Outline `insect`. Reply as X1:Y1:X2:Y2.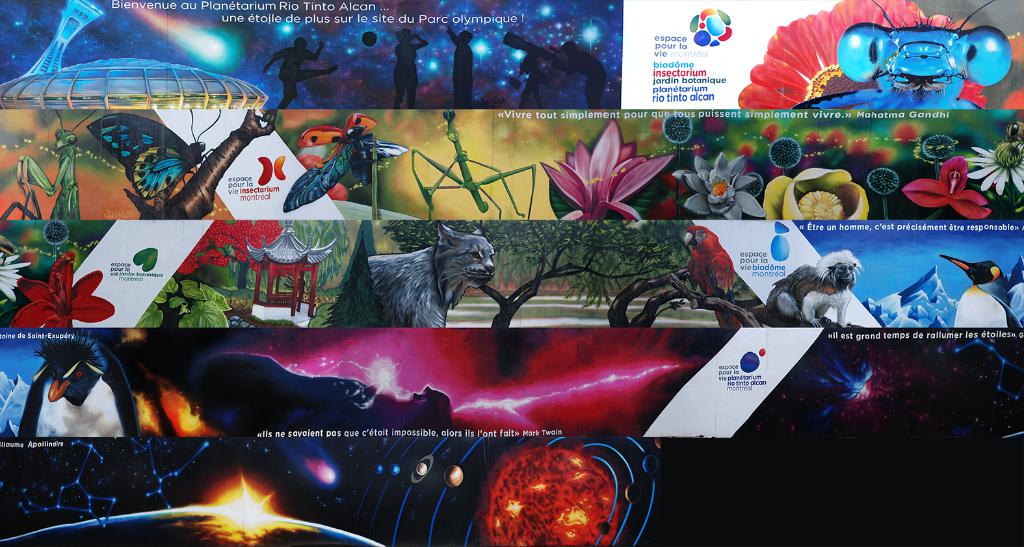
3:112:98:220.
